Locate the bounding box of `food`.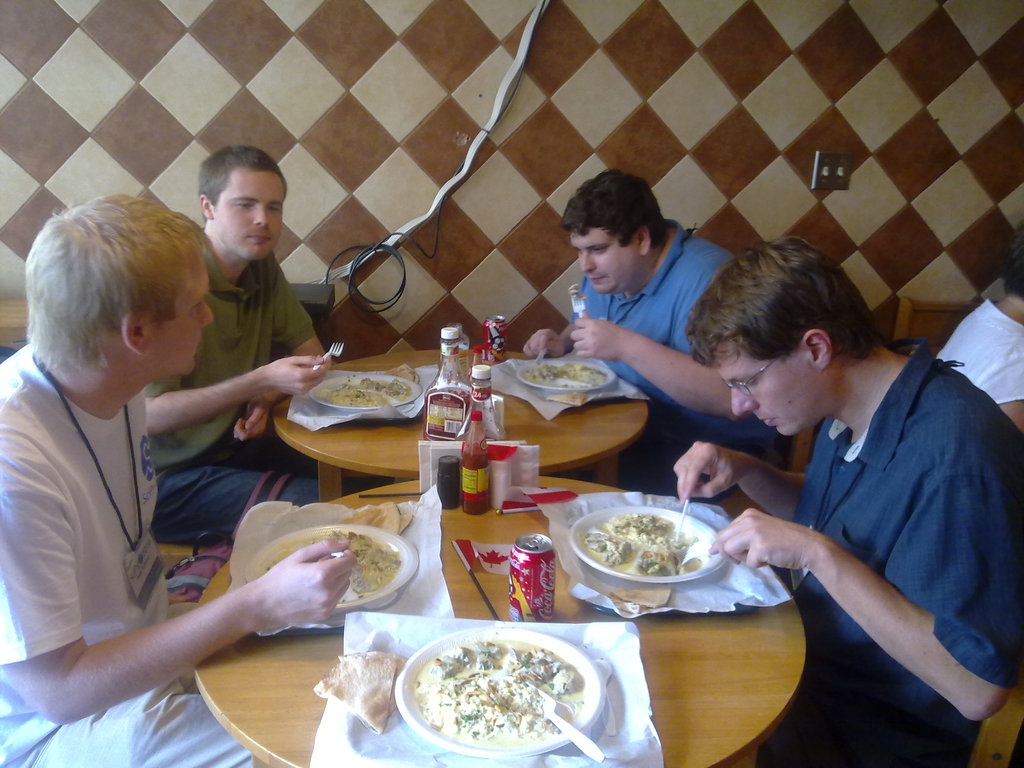
Bounding box: bbox=(543, 387, 593, 406).
